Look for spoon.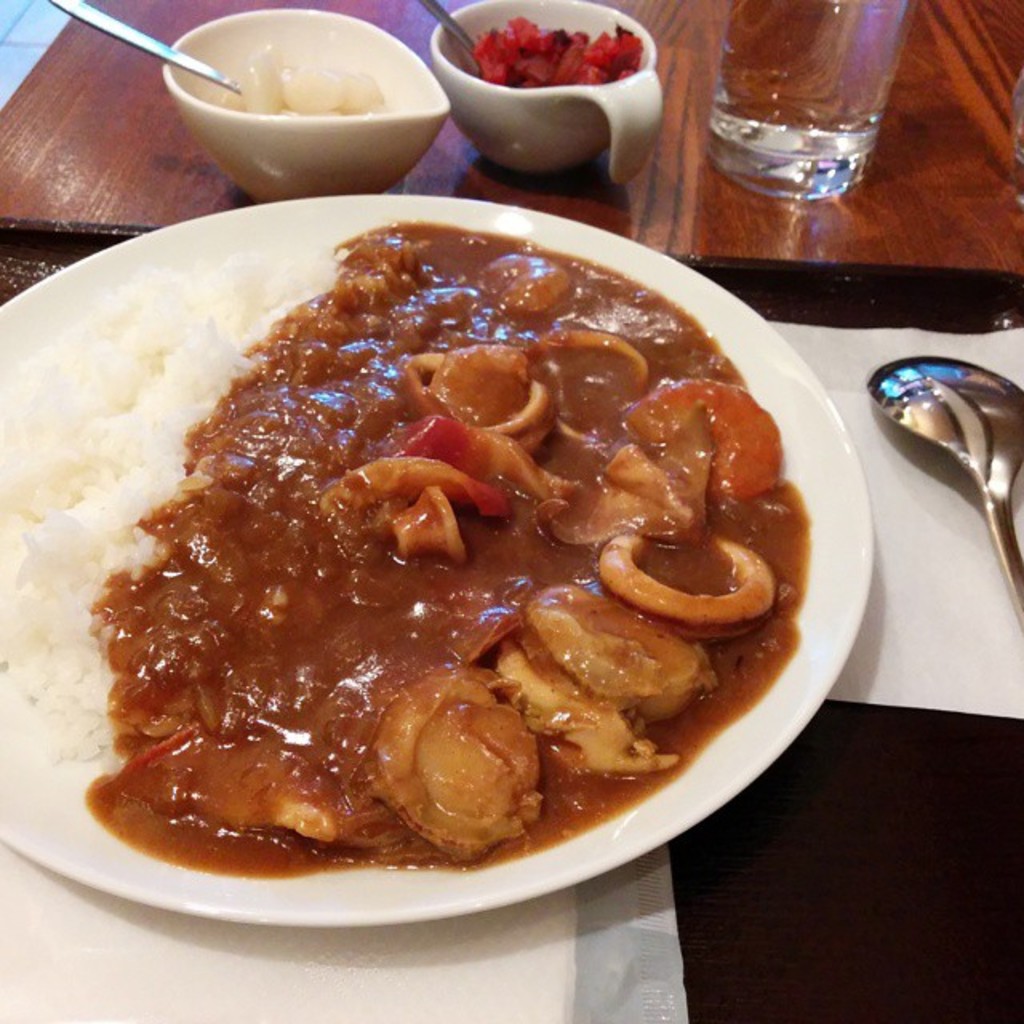
Found: x1=50, y1=0, x2=243, y2=96.
